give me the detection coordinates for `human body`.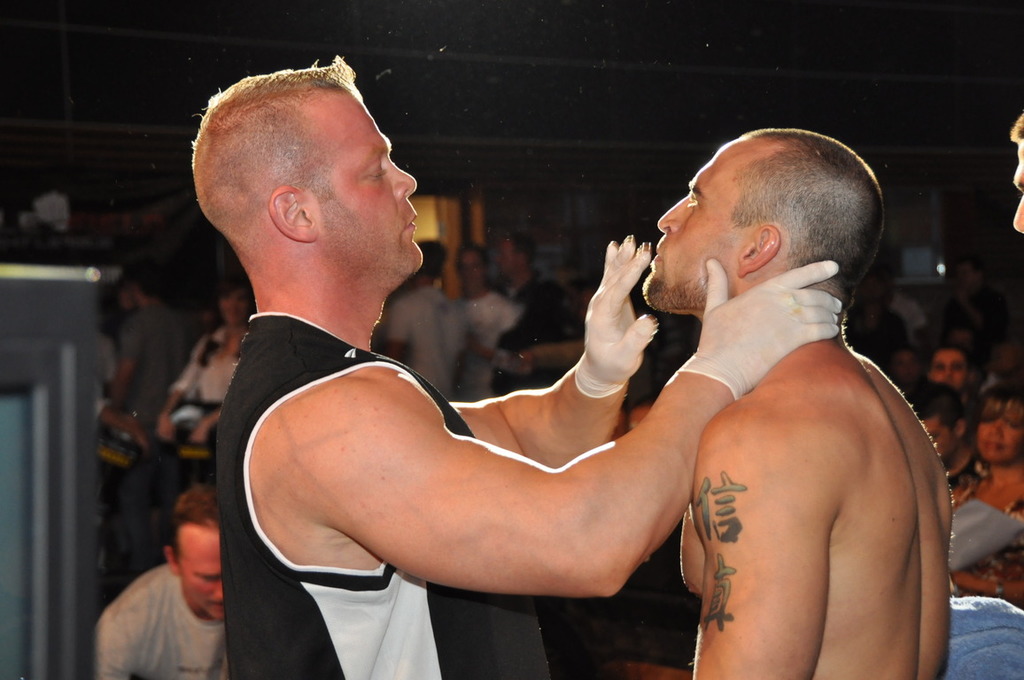
[left=157, top=324, right=252, bottom=487].
